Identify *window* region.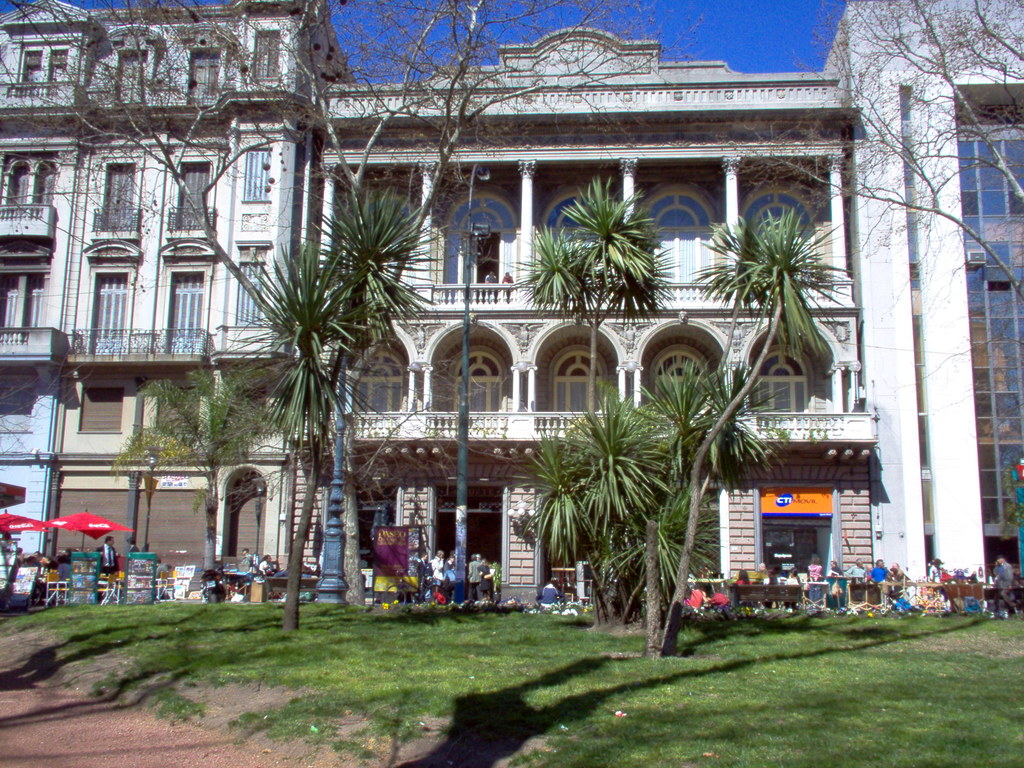
Region: rect(175, 155, 221, 239).
